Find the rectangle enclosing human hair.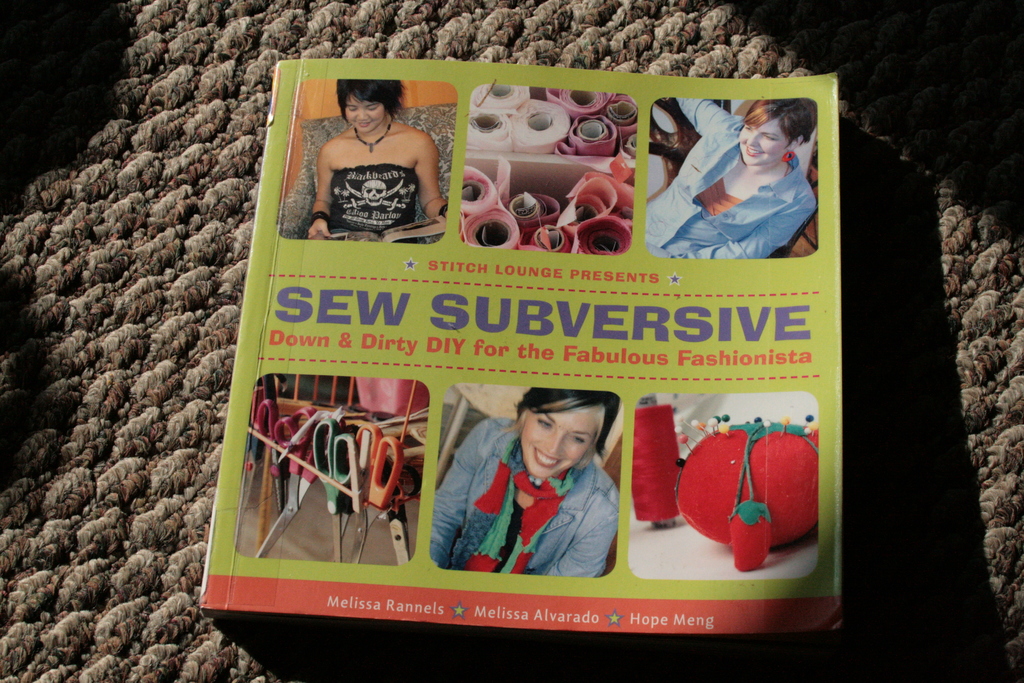
bbox(740, 97, 820, 148).
